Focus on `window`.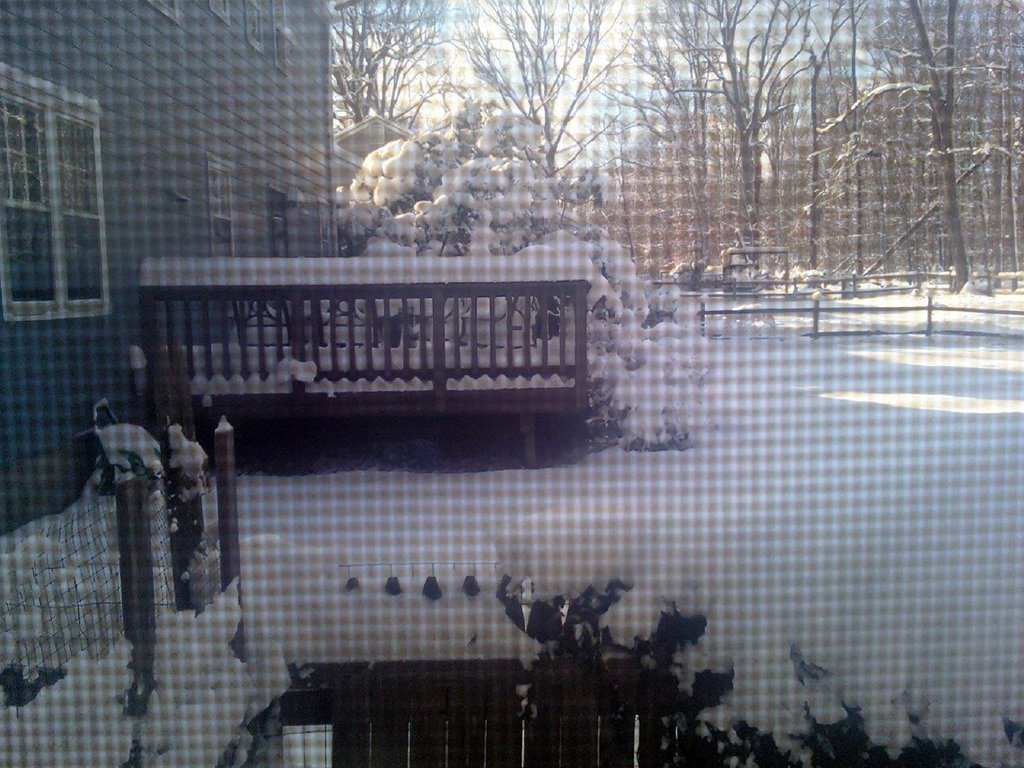
Focused at x1=149, y1=0, x2=182, y2=31.
